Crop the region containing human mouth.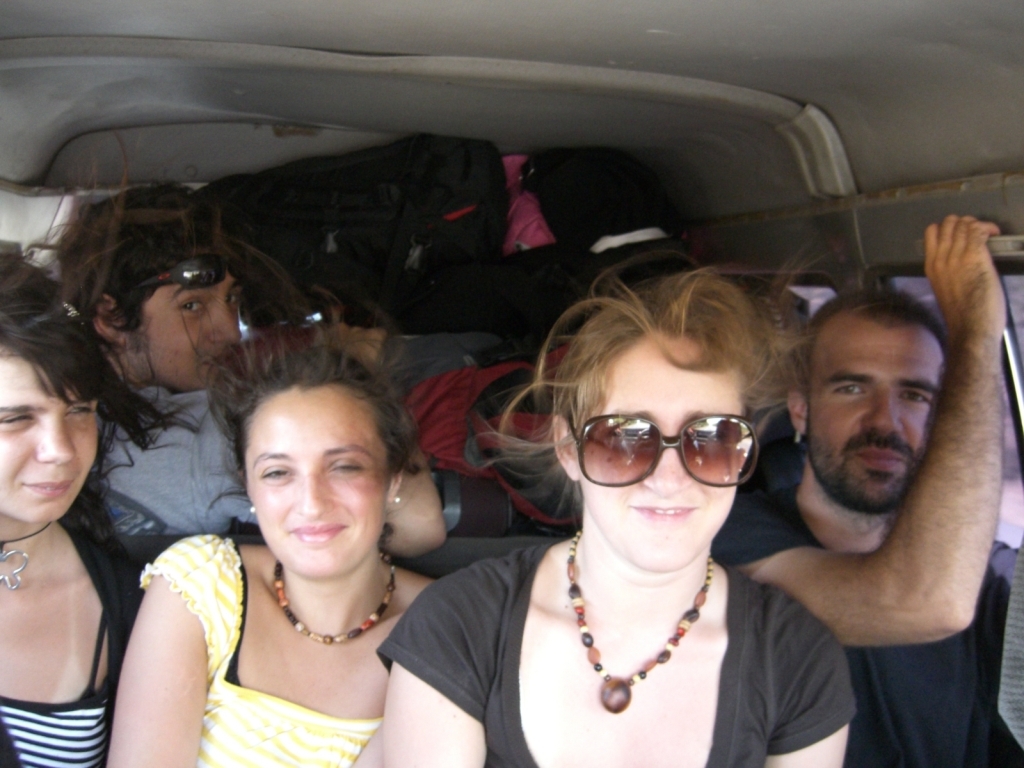
Crop region: [629,504,704,518].
